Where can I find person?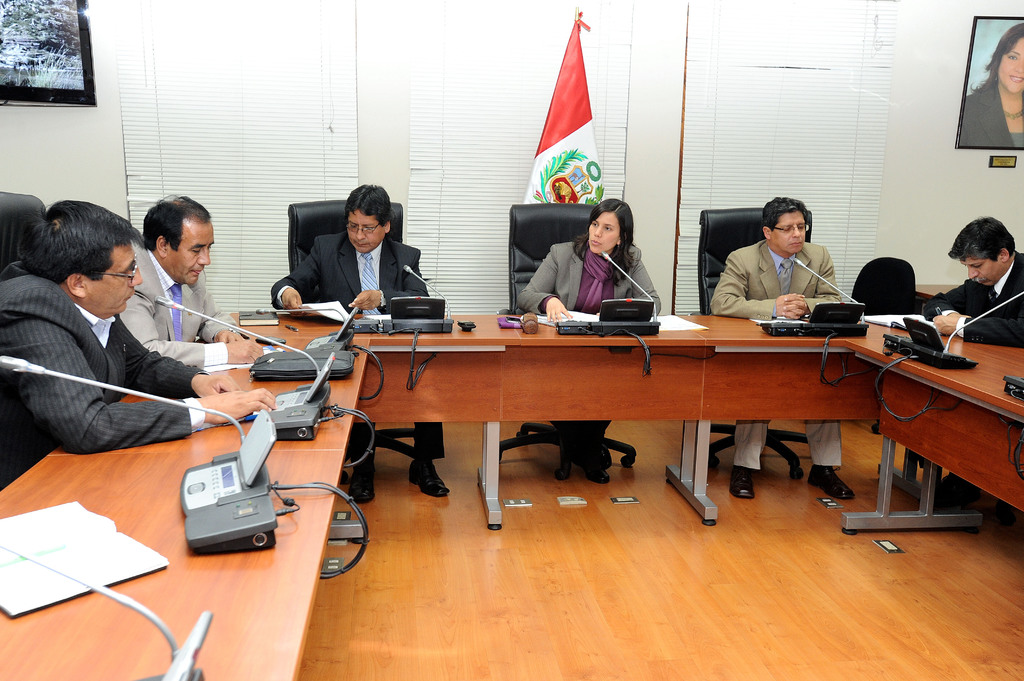
You can find it at 703 197 856 501.
